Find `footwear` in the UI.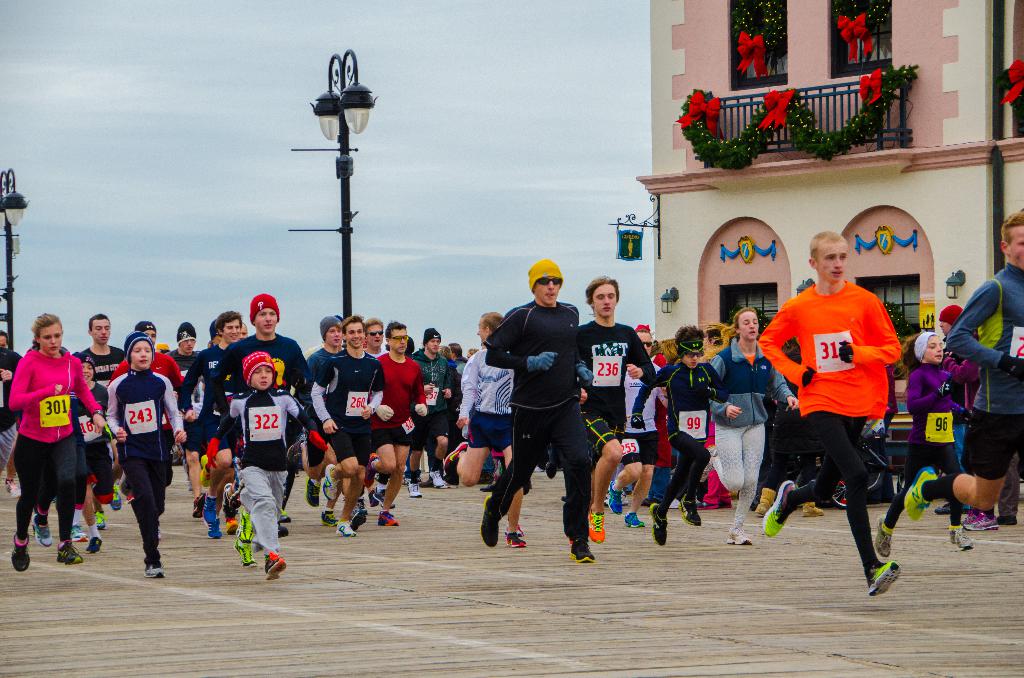
UI element at select_region(432, 470, 448, 491).
